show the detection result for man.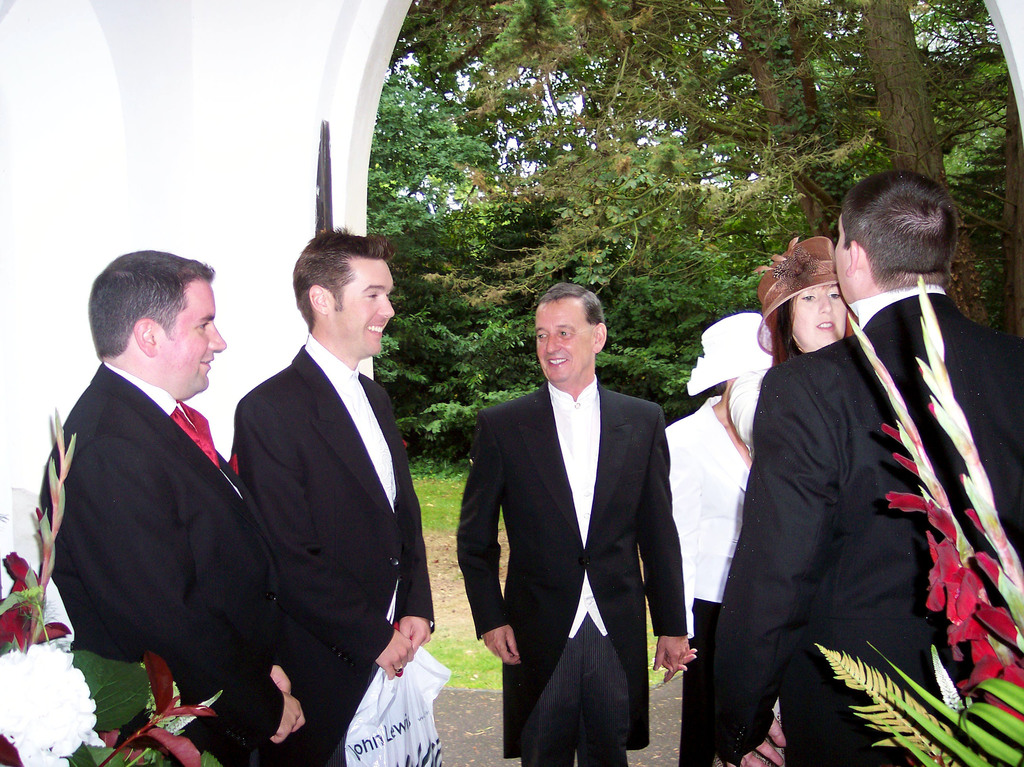
rect(36, 248, 304, 766).
